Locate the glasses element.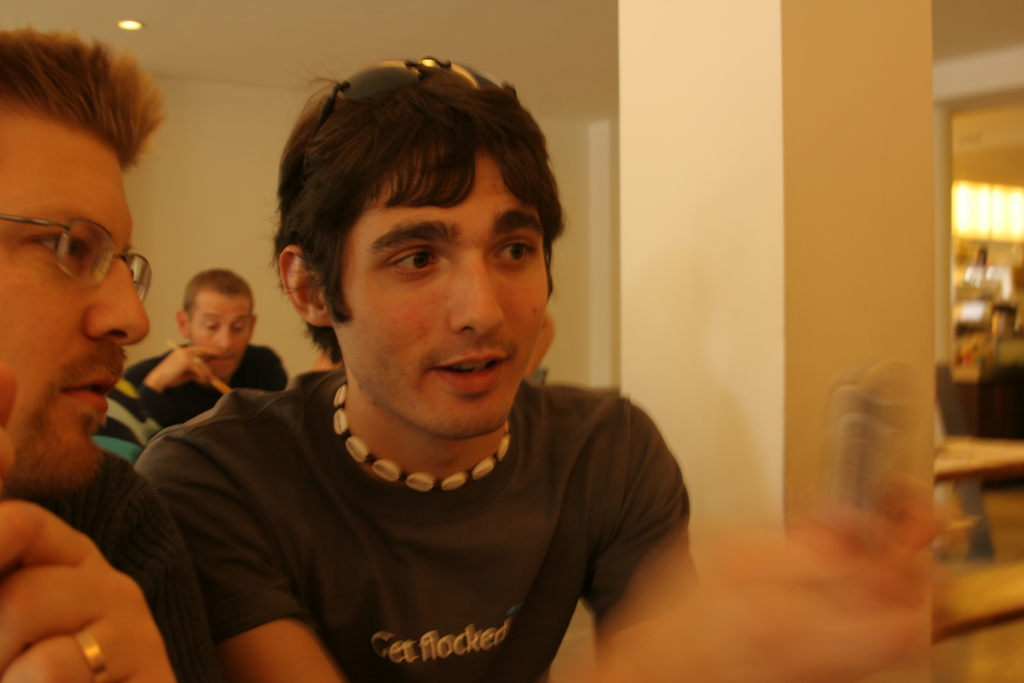
Element bbox: 1/214/154/305.
